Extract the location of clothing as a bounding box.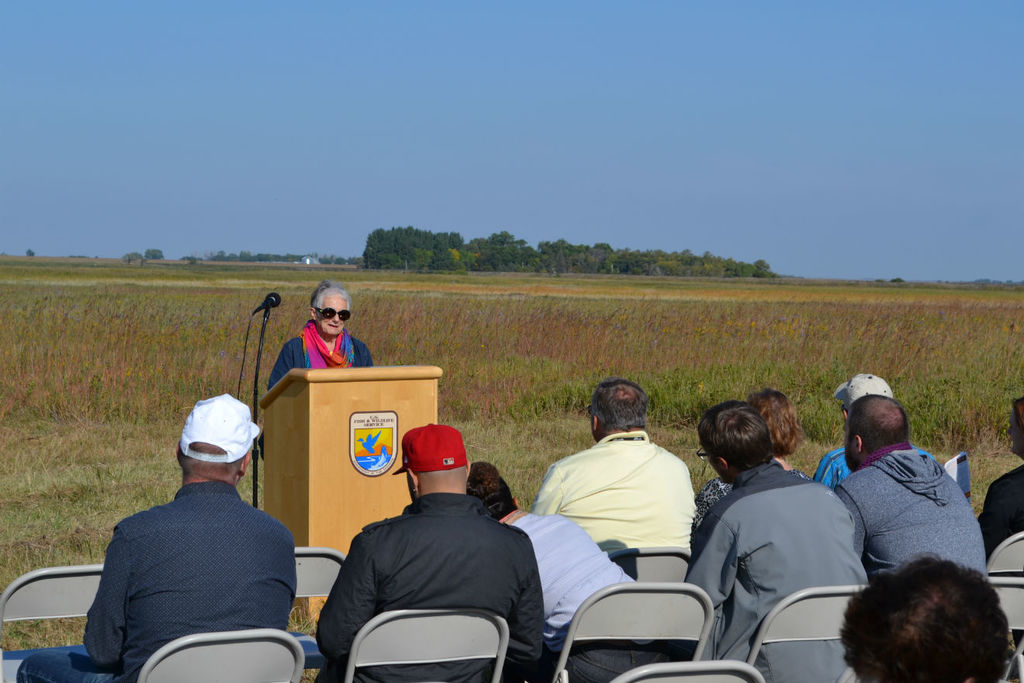
517/511/673/682.
